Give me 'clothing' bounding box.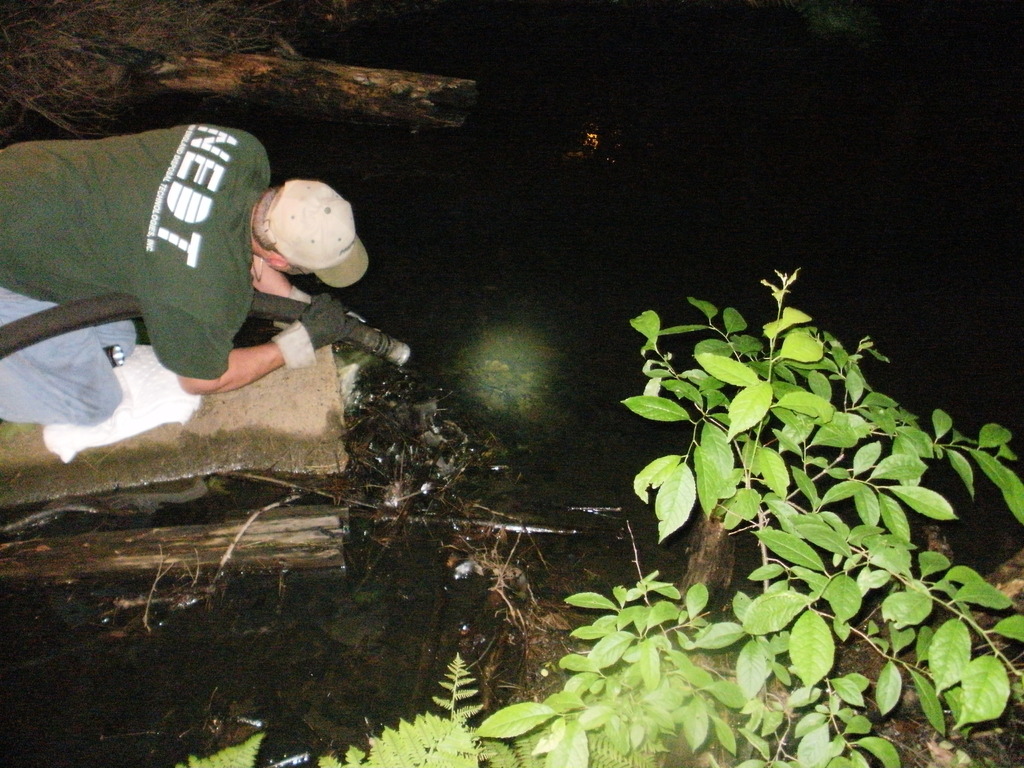
(0,124,272,428).
